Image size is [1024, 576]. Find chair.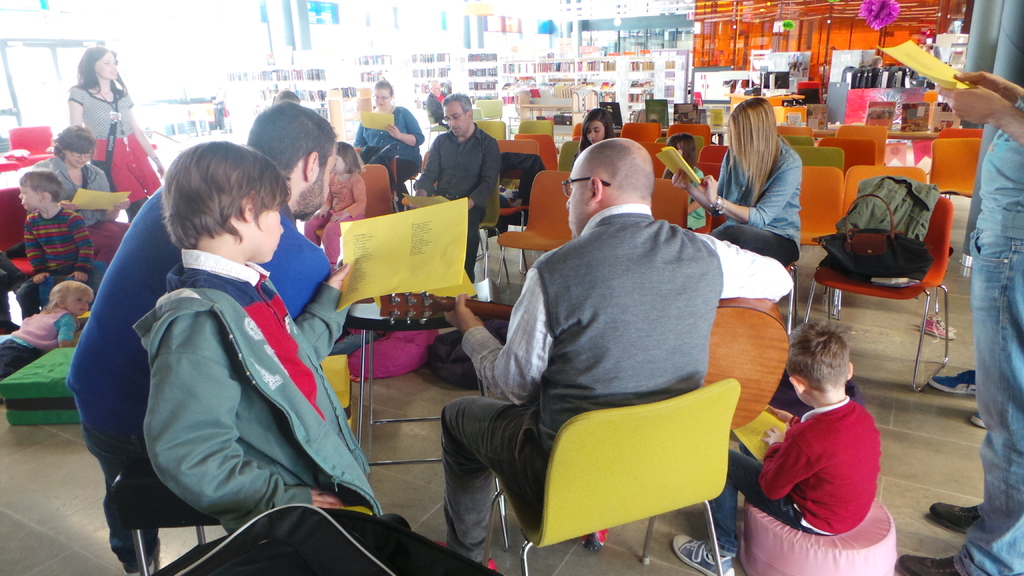
bbox=(668, 124, 714, 140).
